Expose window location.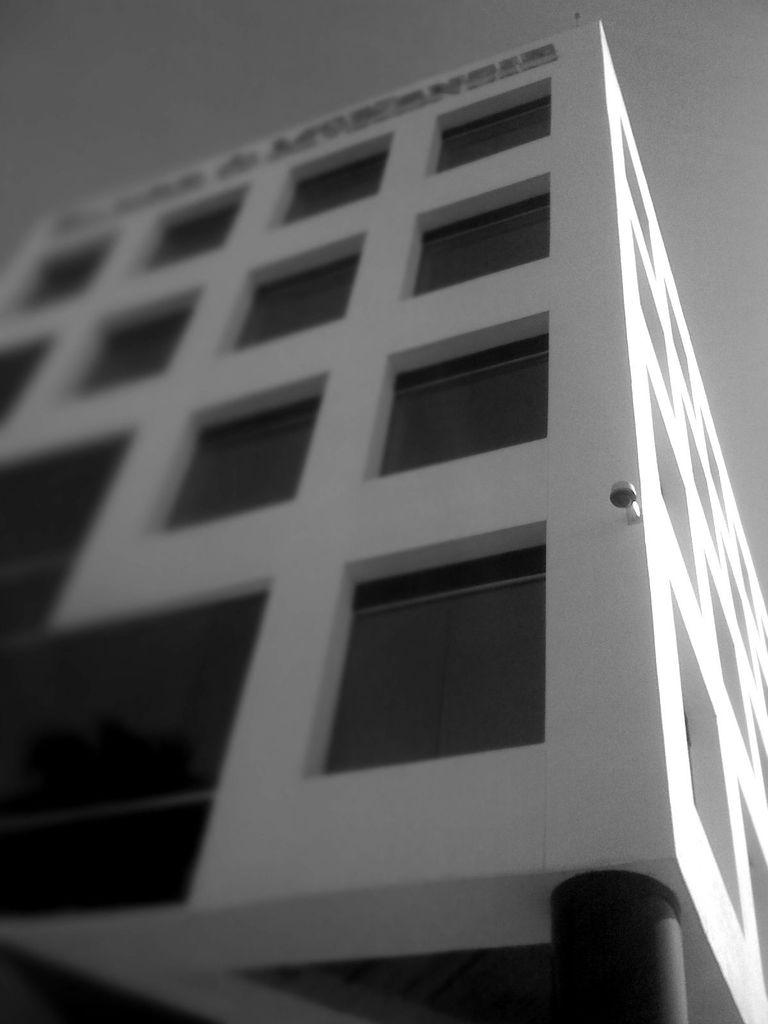
Exposed at <box>284,152,398,218</box>.
